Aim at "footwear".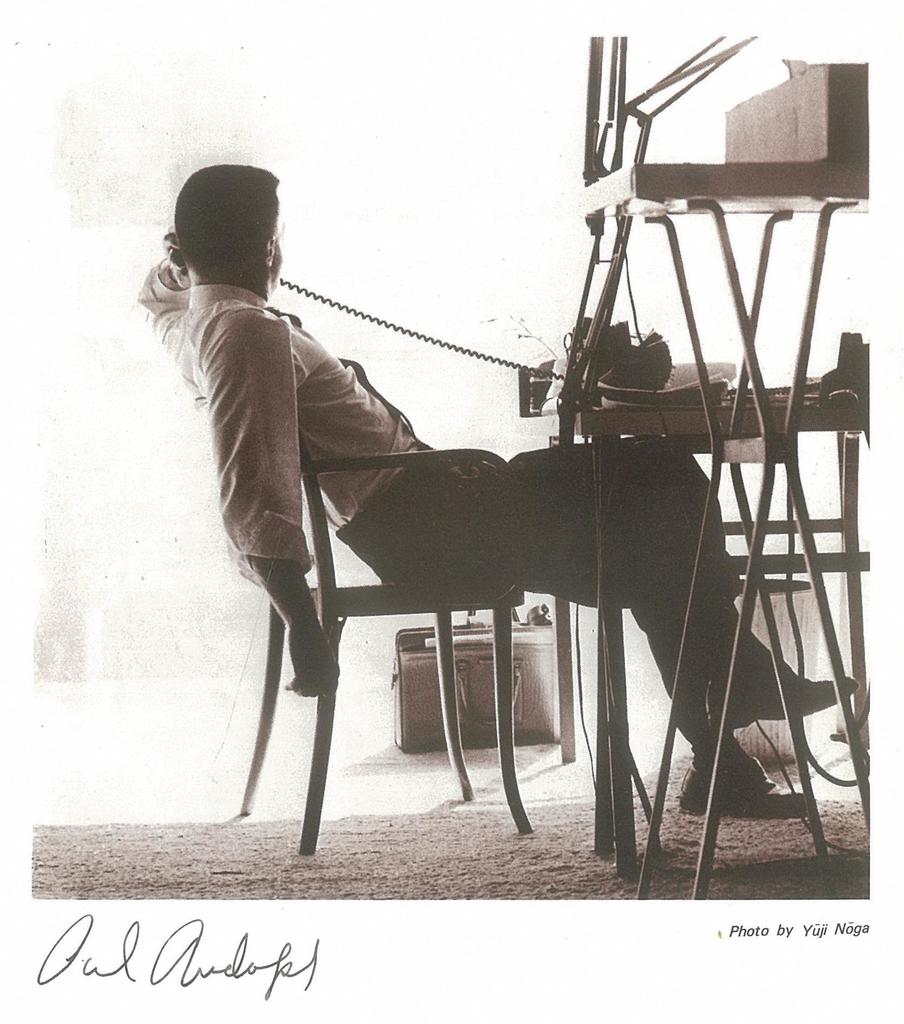
Aimed at bbox(706, 660, 858, 726).
